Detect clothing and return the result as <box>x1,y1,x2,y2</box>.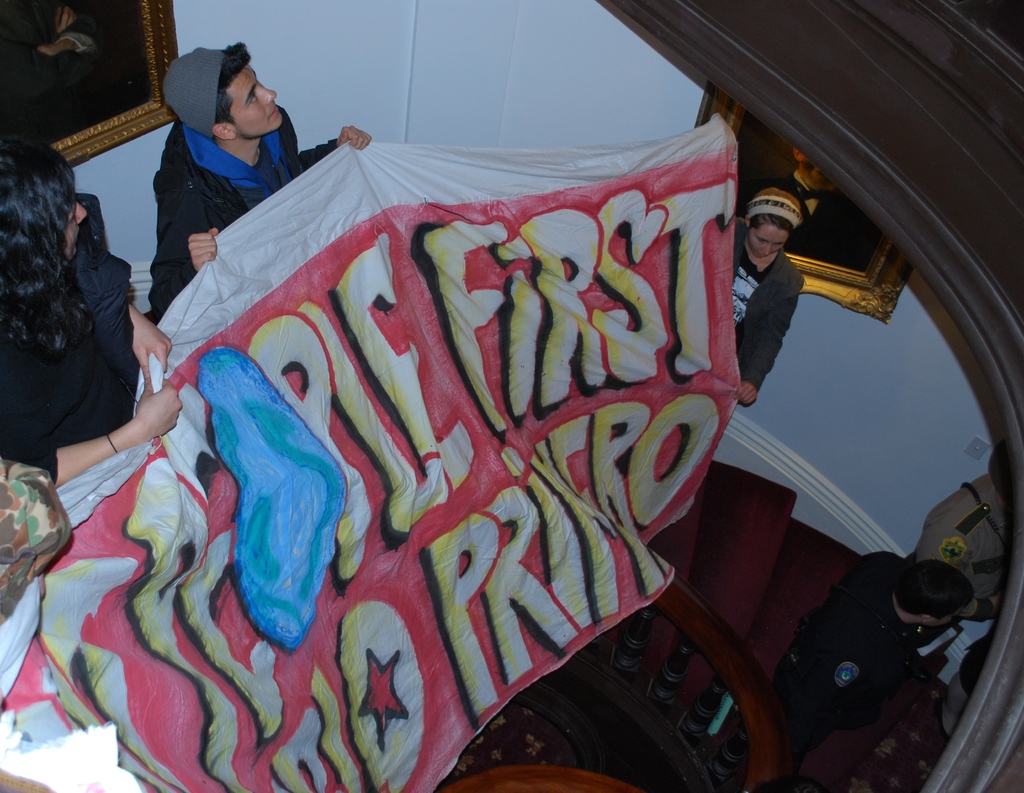
<box>0,462,79,621</box>.
